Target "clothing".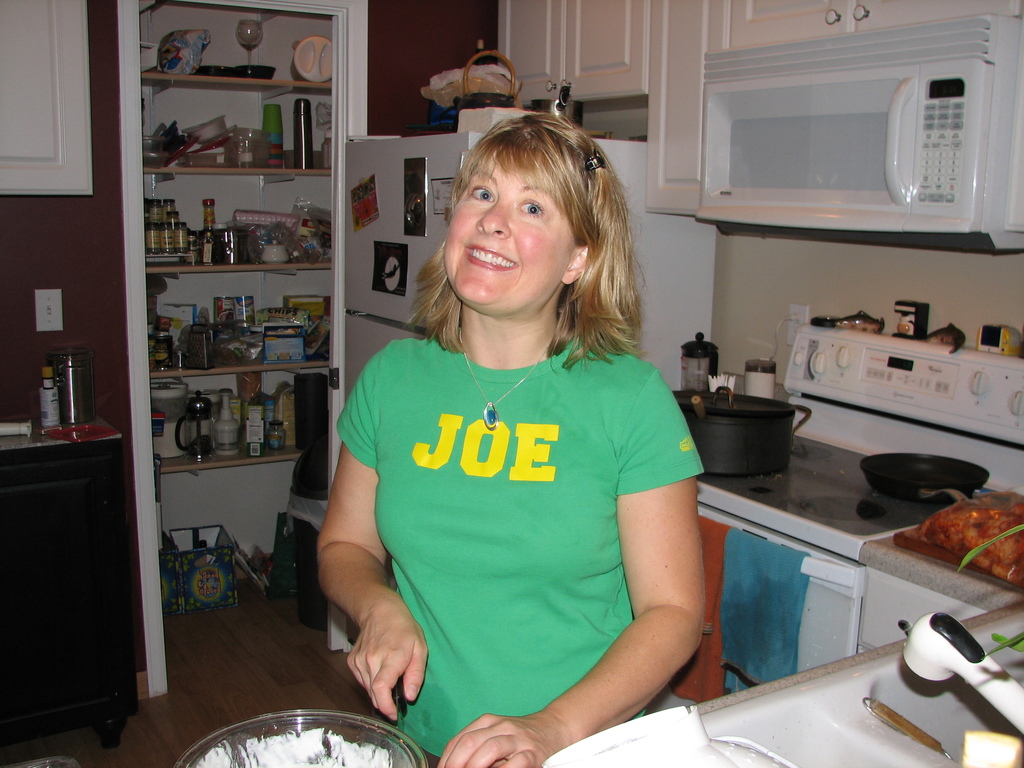
Target region: (x1=333, y1=300, x2=703, y2=725).
